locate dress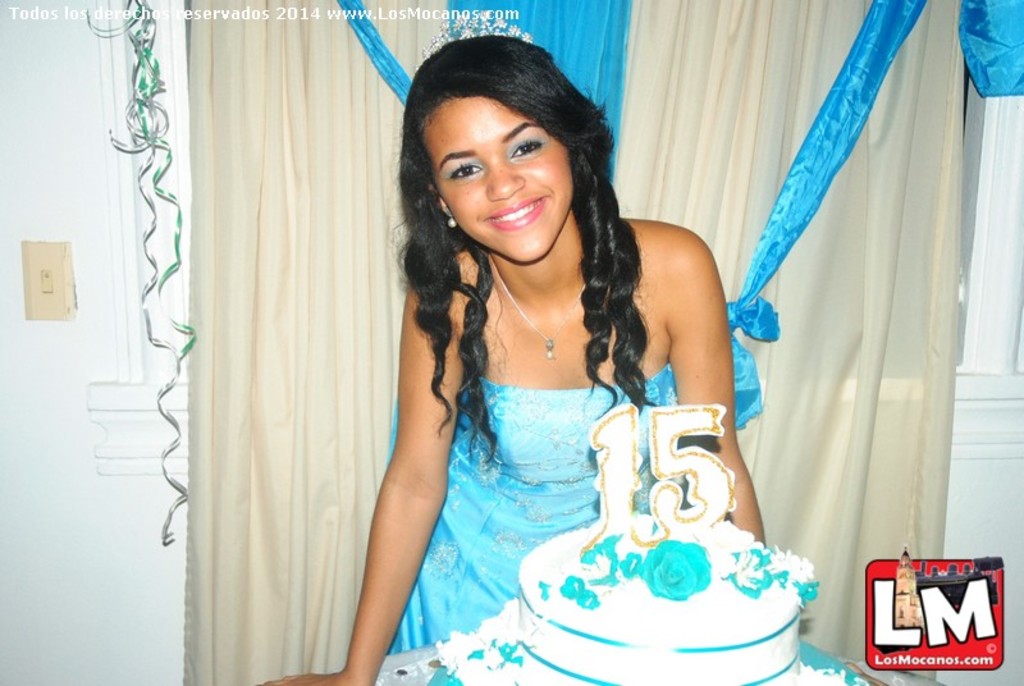
384, 378, 685, 678
